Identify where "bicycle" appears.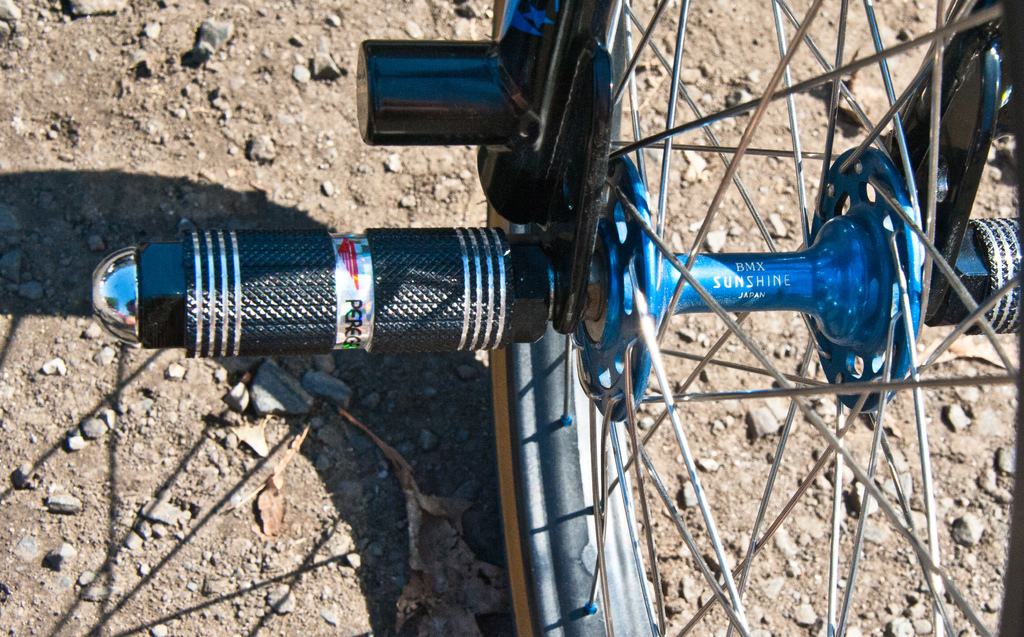
Appears at {"left": 91, "top": 0, "right": 1021, "bottom": 636}.
